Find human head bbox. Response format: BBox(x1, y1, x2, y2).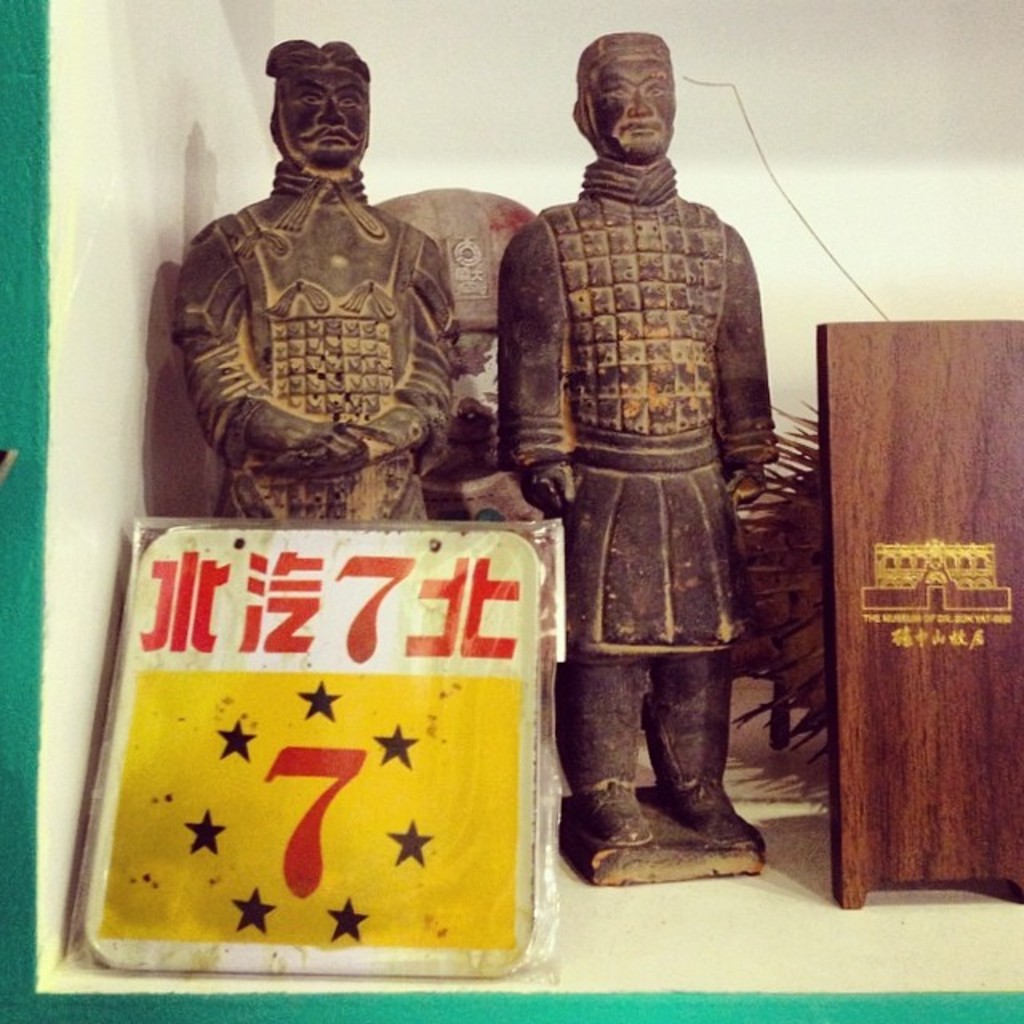
BBox(570, 13, 701, 192).
